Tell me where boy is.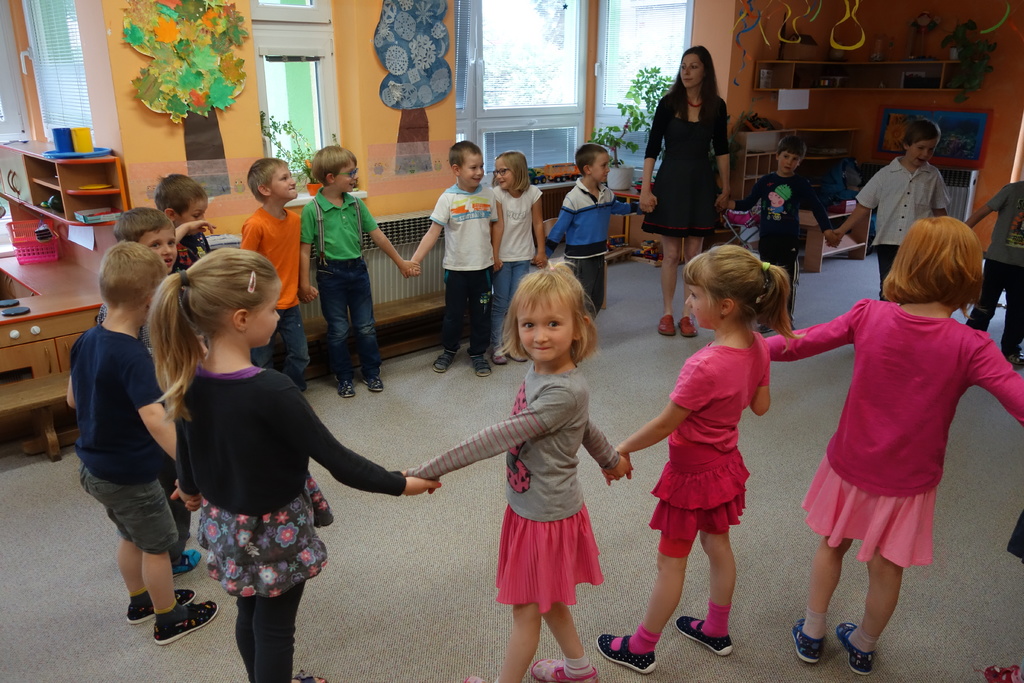
boy is at x1=727, y1=135, x2=837, y2=336.
